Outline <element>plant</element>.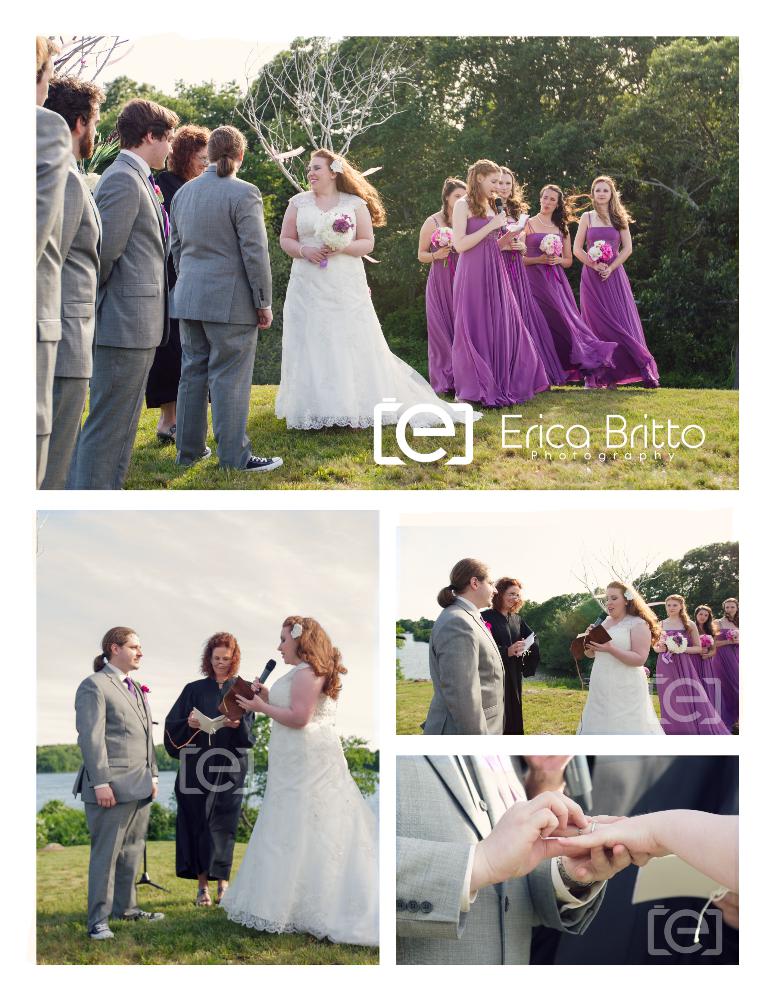
Outline: [left=35, top=328, right=743, bottom=493].
